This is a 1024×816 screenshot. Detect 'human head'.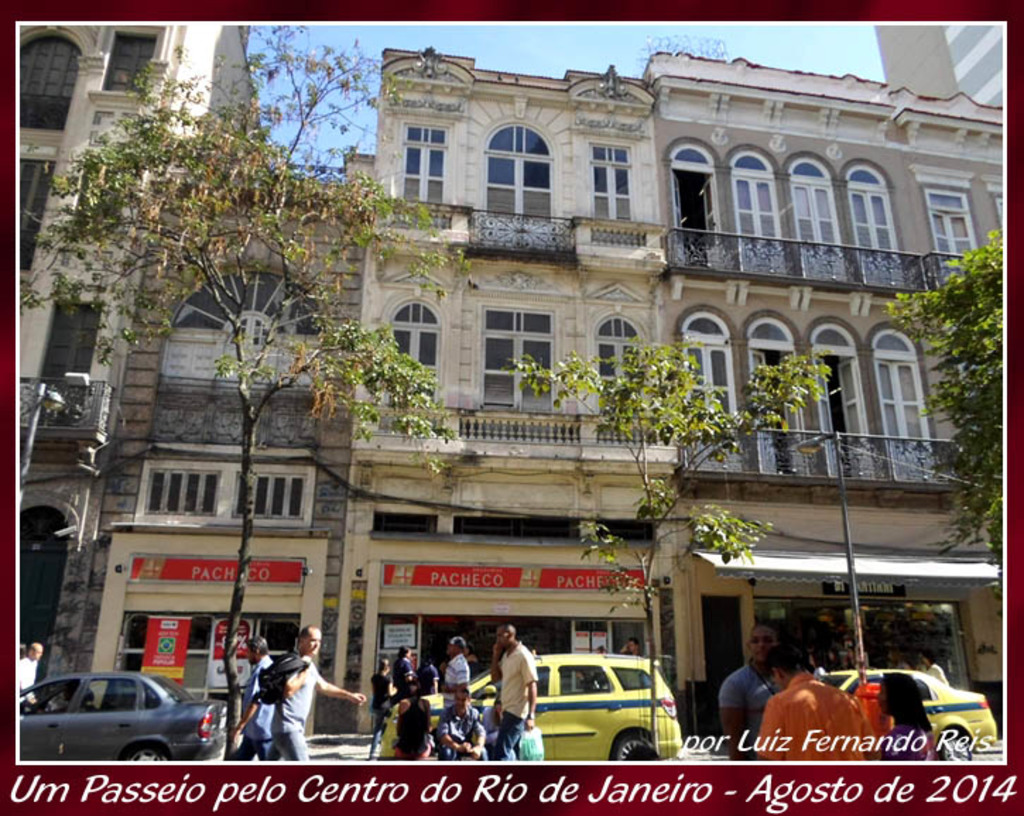
[x1=244, y1=634, x2=271, y2=666].
